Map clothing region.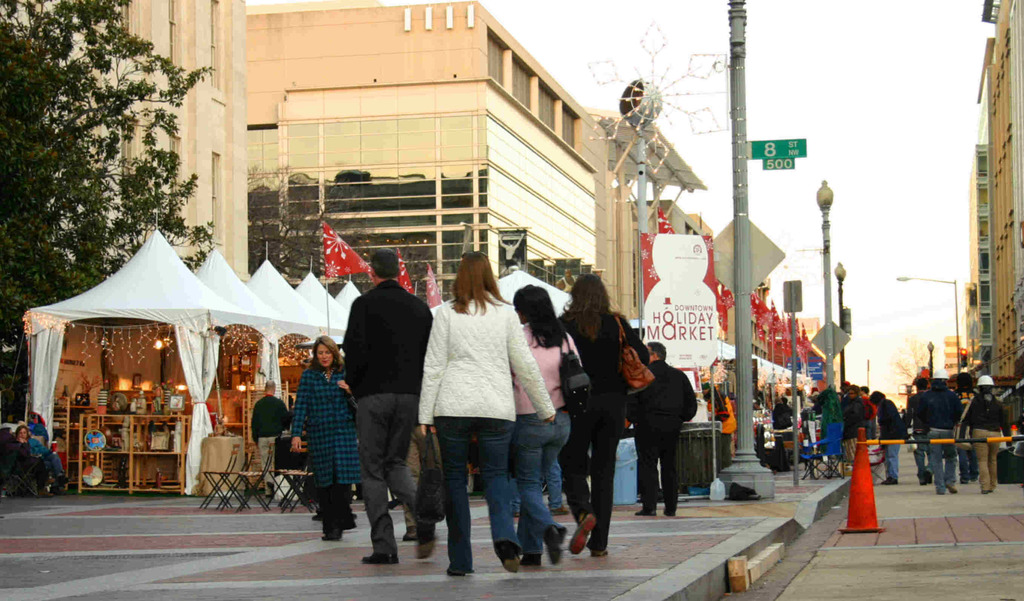
Mapped to 962 390 1012 490.
